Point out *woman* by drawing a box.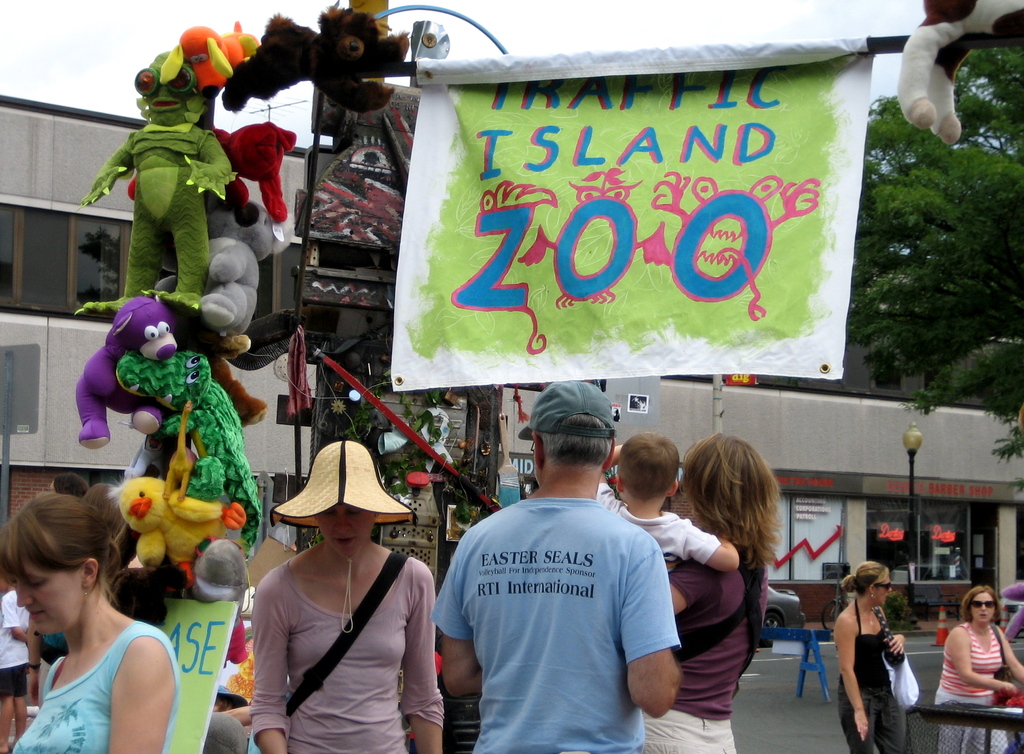
658, 435, 790, 742.
